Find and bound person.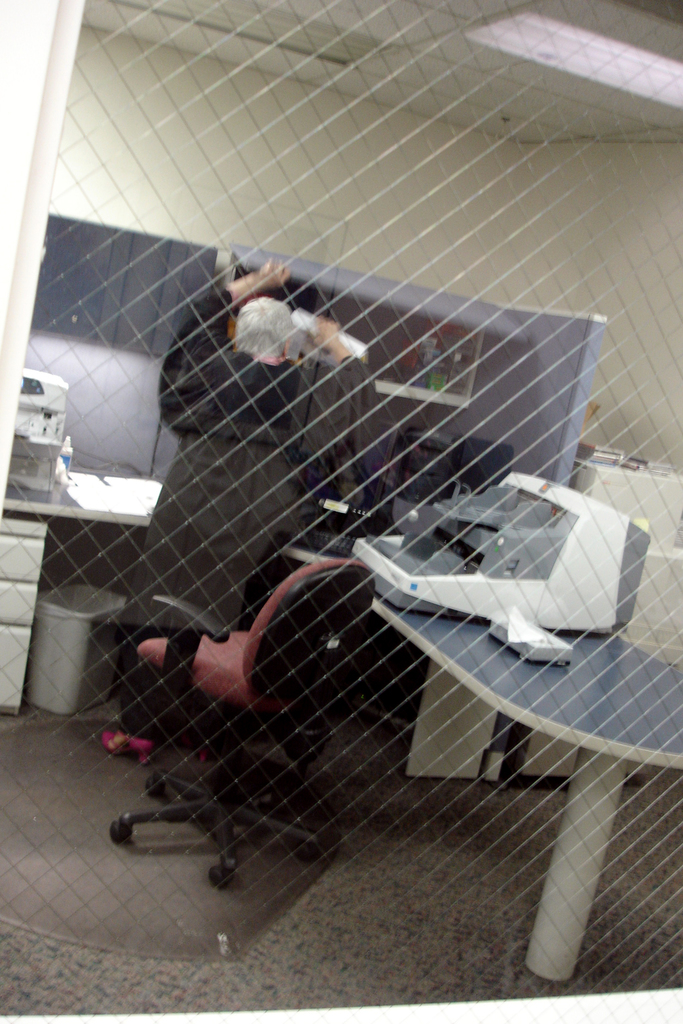
Bound: detection(93, 247, 397, 756).
